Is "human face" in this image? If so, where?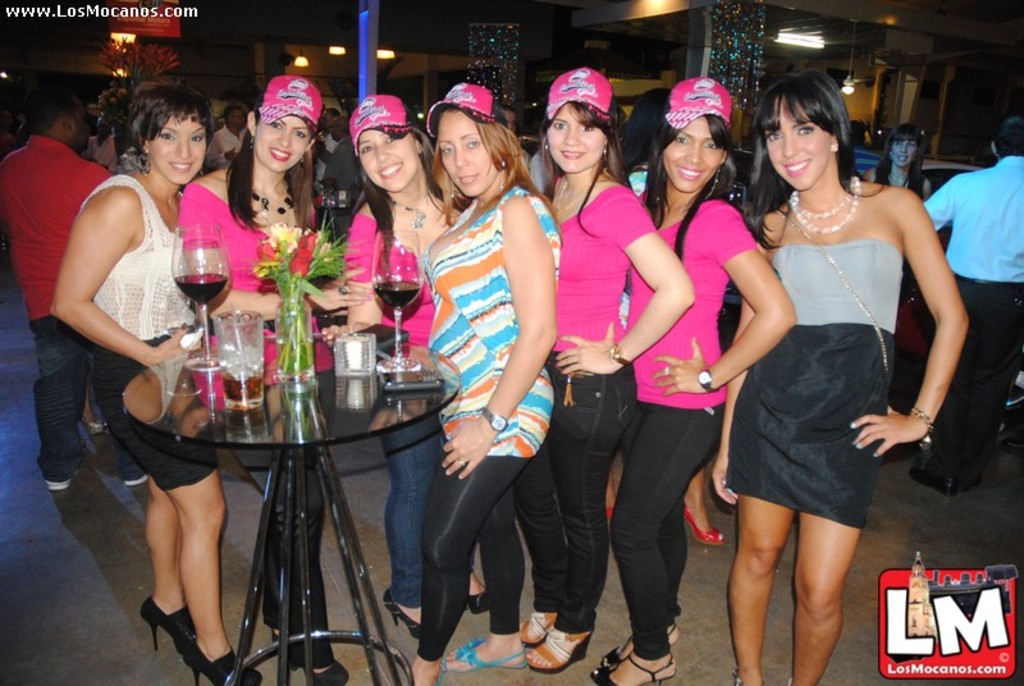
Yes, at l=891, t=140, r=919, b=166.
